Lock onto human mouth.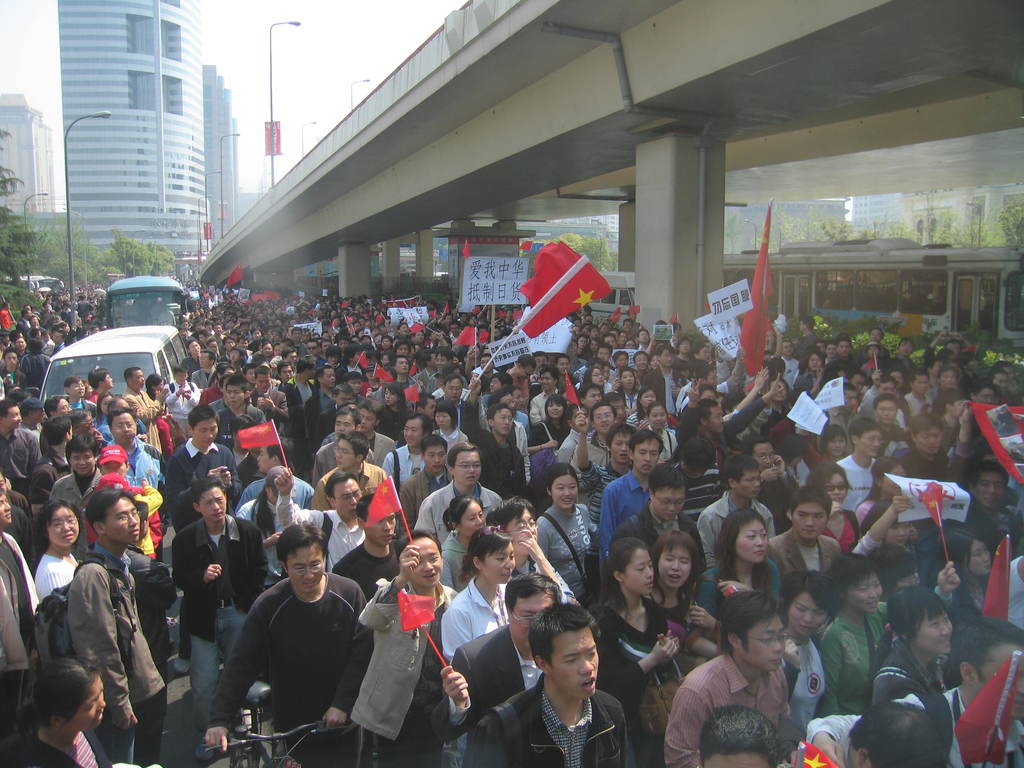
Locked: select_region(541, 384, 550, 390).
